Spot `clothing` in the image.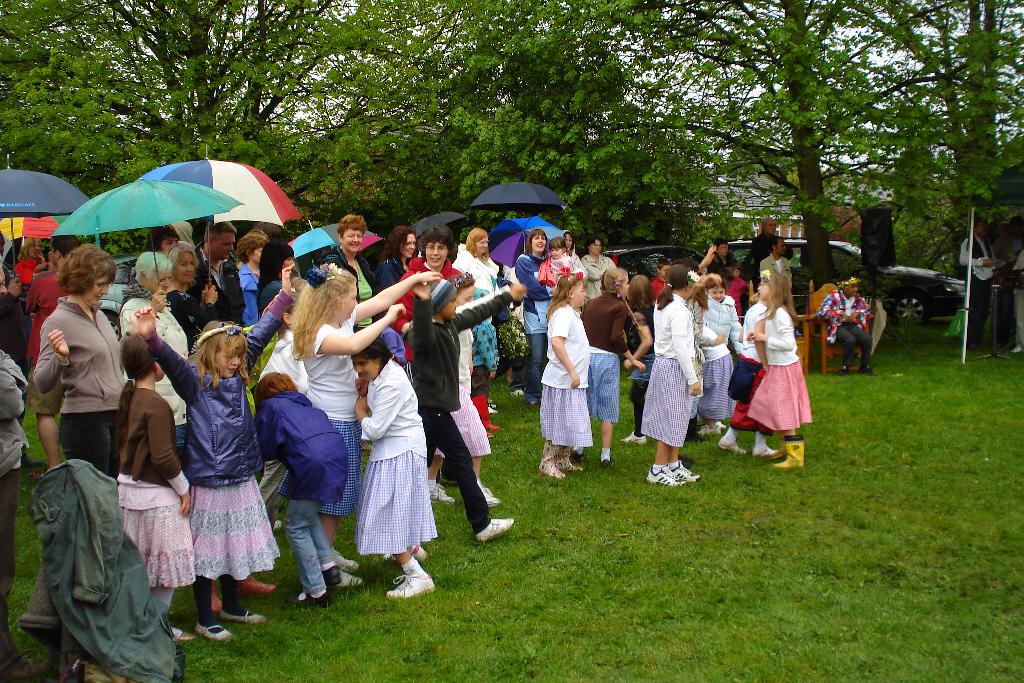
`clothing` found at bbox=[0, 343, 28, 658].
